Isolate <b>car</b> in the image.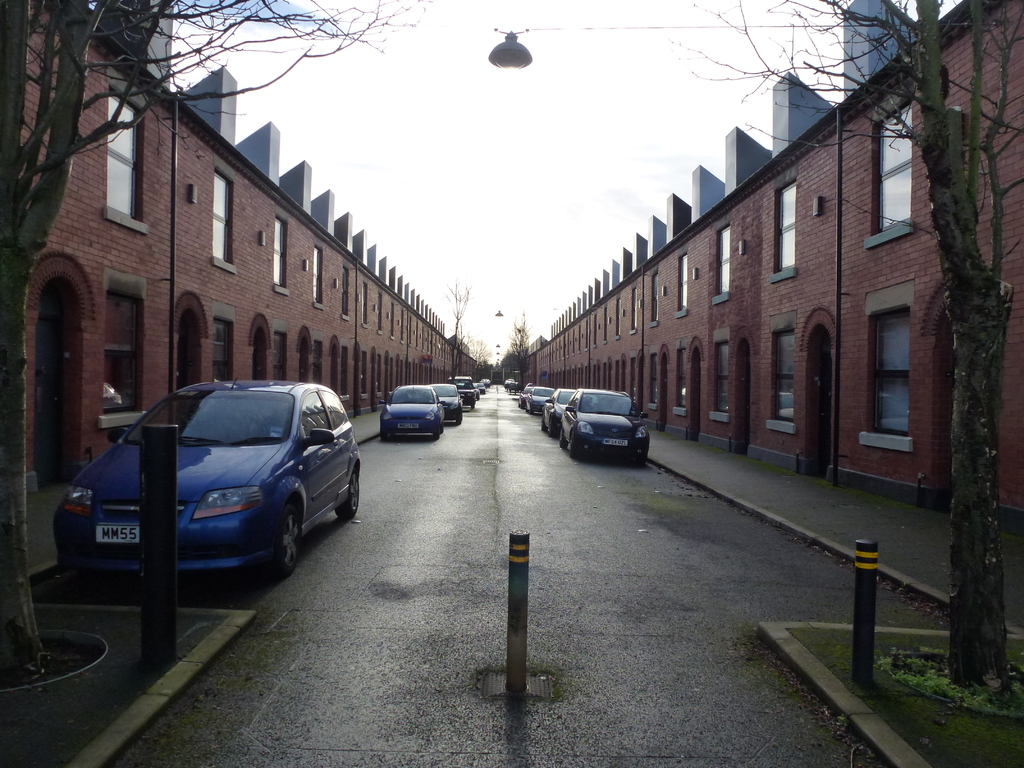
Isolated region: [429,383,467,426].
